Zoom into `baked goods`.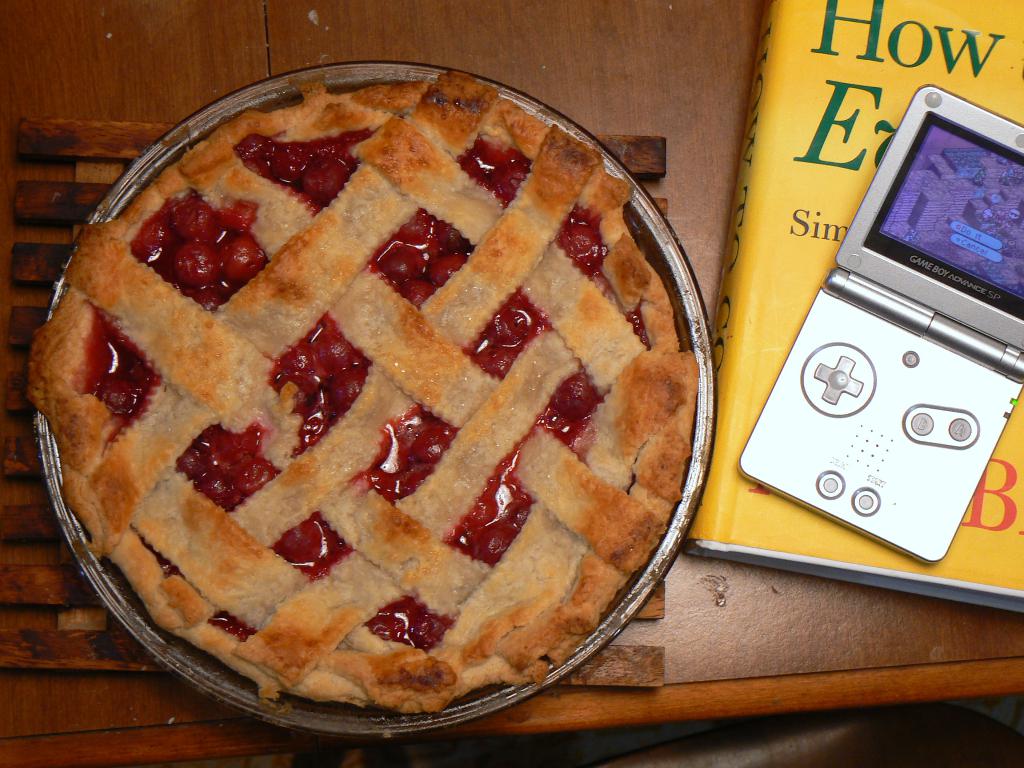
Zoom target: (25,66,702,717).
